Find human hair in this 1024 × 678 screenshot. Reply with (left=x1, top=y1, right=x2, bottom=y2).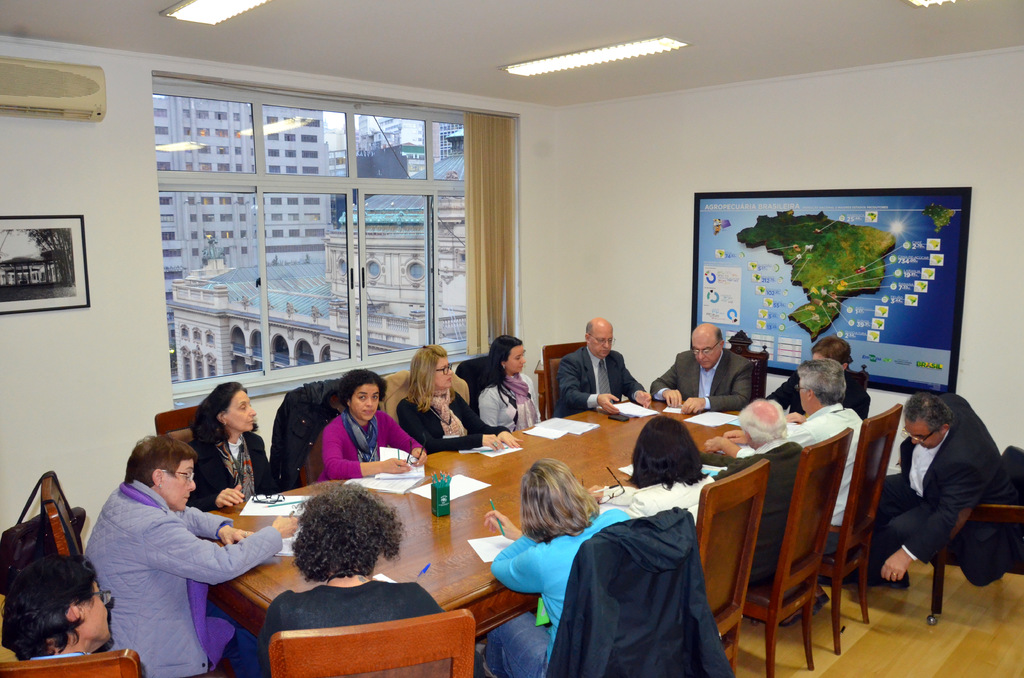
(left=0, top=552, right=99, bottom=659).
